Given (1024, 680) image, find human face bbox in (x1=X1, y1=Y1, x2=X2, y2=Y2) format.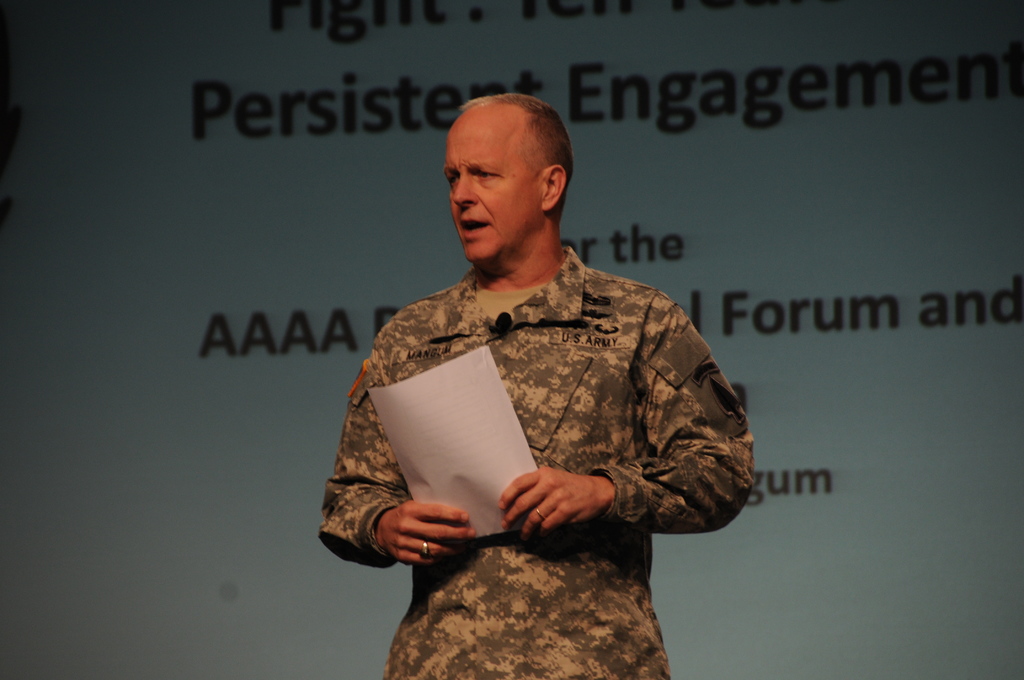
(x1=444, y1=100, x2=547, y2=261).
